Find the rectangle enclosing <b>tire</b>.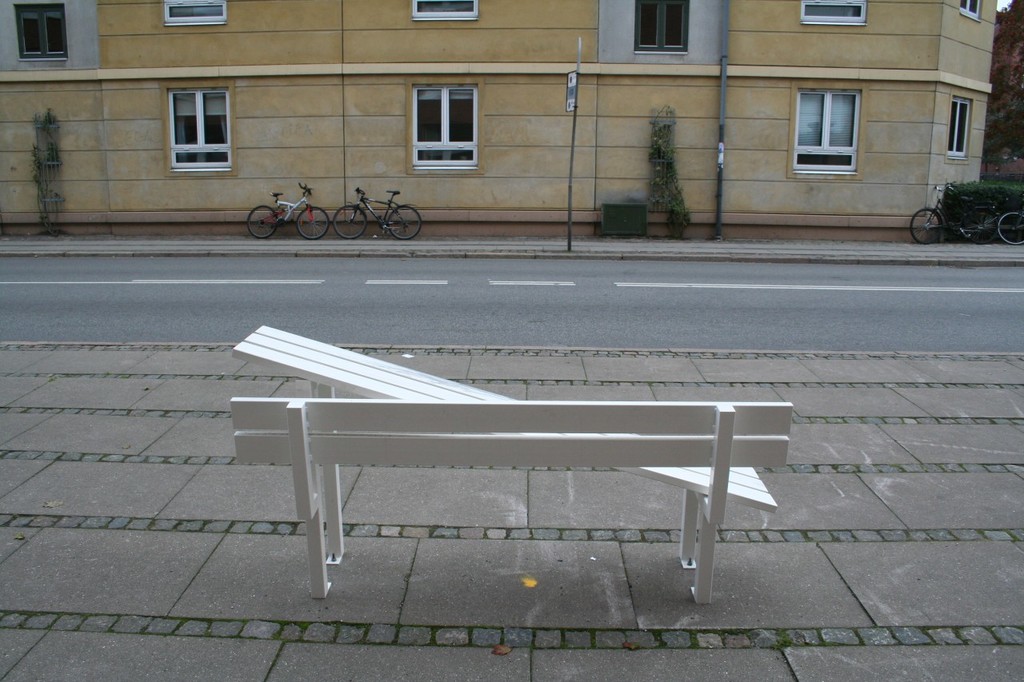
(335, 202, 370, 238).
